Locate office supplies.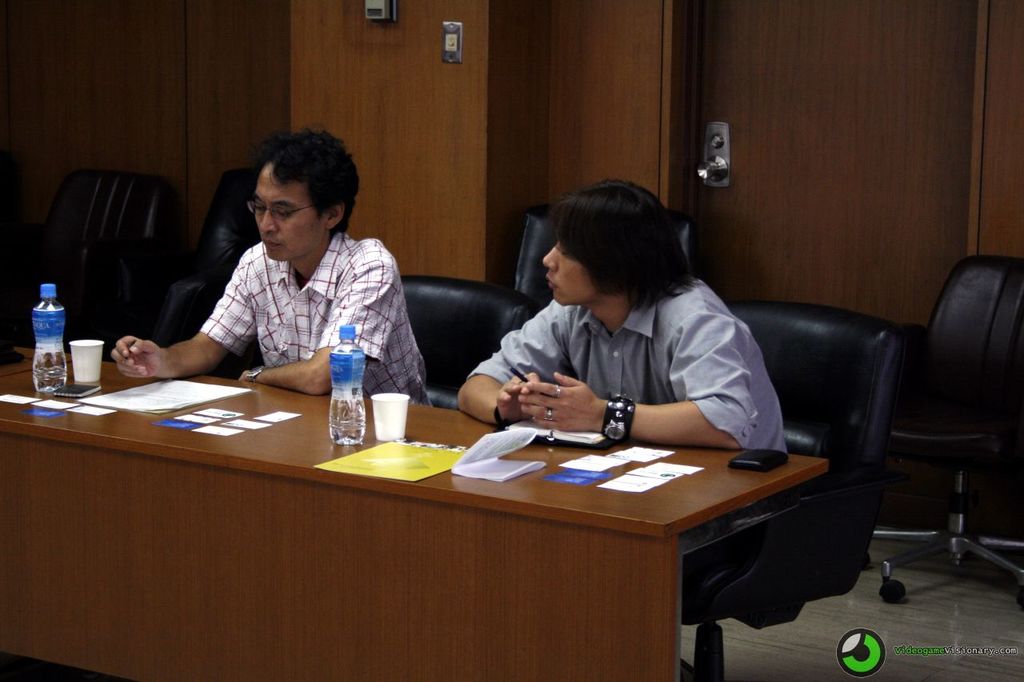
Bounding box: <bbox>686, 300, 903, 681</bbox>.
